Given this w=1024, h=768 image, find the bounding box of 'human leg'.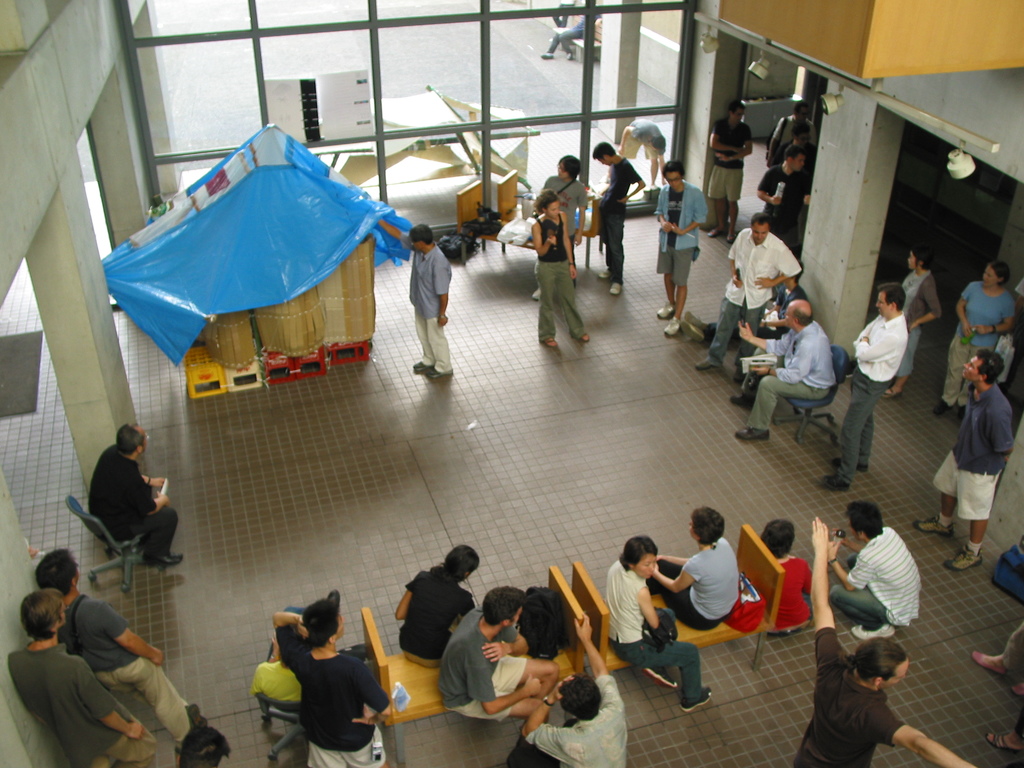
945/519/991/572.
